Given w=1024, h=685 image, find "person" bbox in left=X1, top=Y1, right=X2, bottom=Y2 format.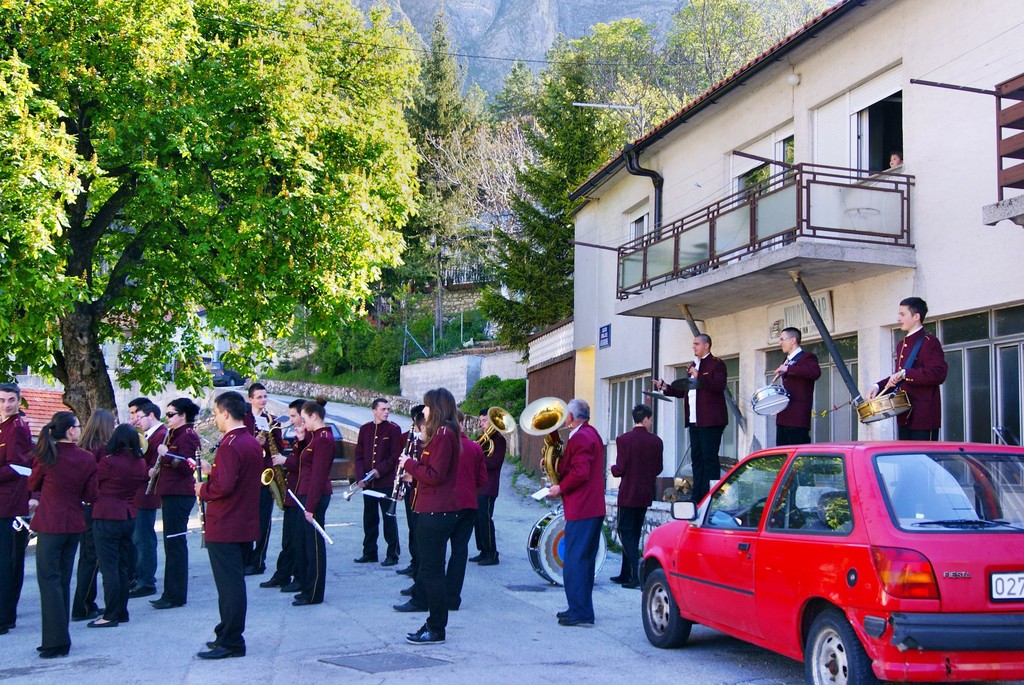
left=179, top=384, right=260, bottom=661.
